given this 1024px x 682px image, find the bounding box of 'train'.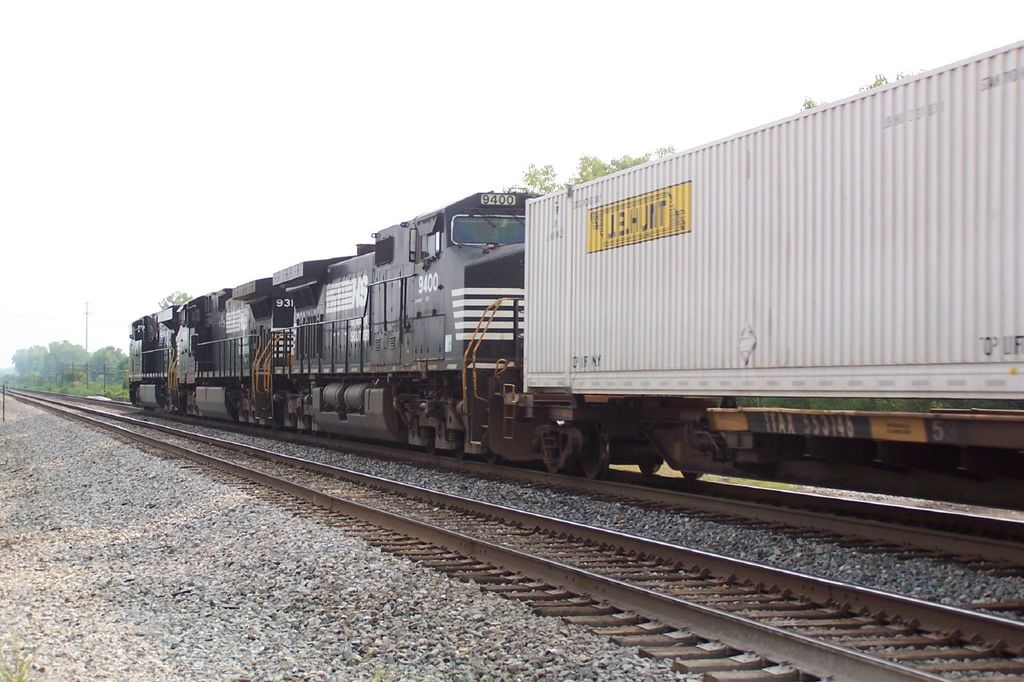
left=127, top=36, right=1023, bottom=490.
